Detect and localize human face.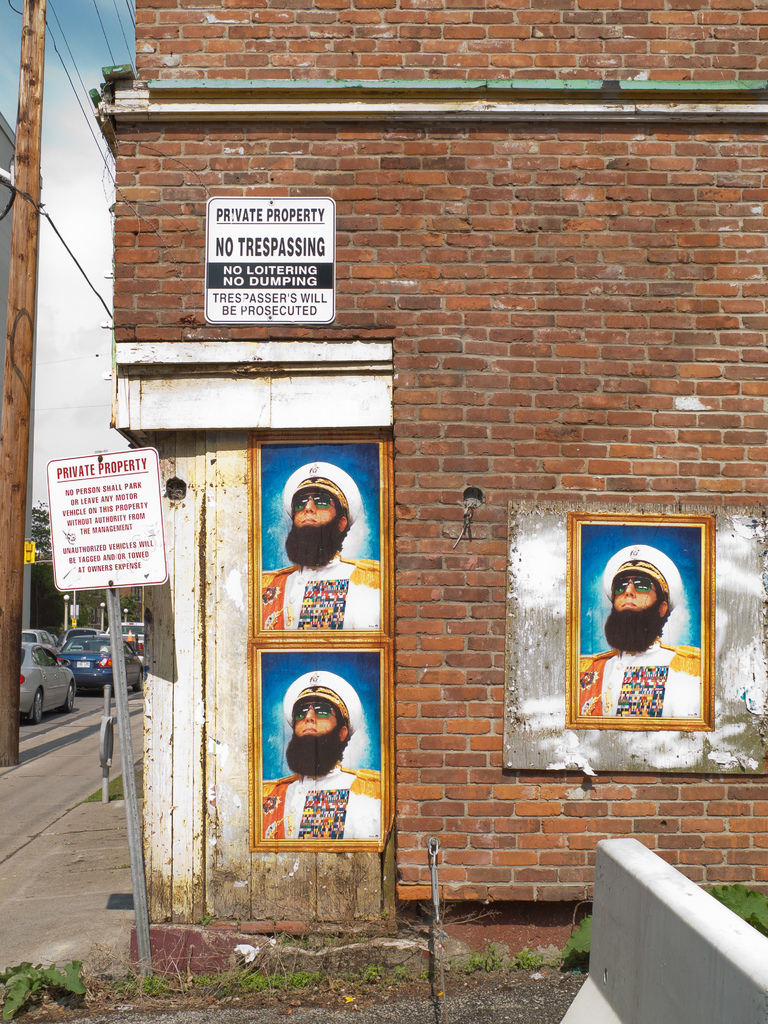
Localized at Rect(278, 489, 345, 568).
